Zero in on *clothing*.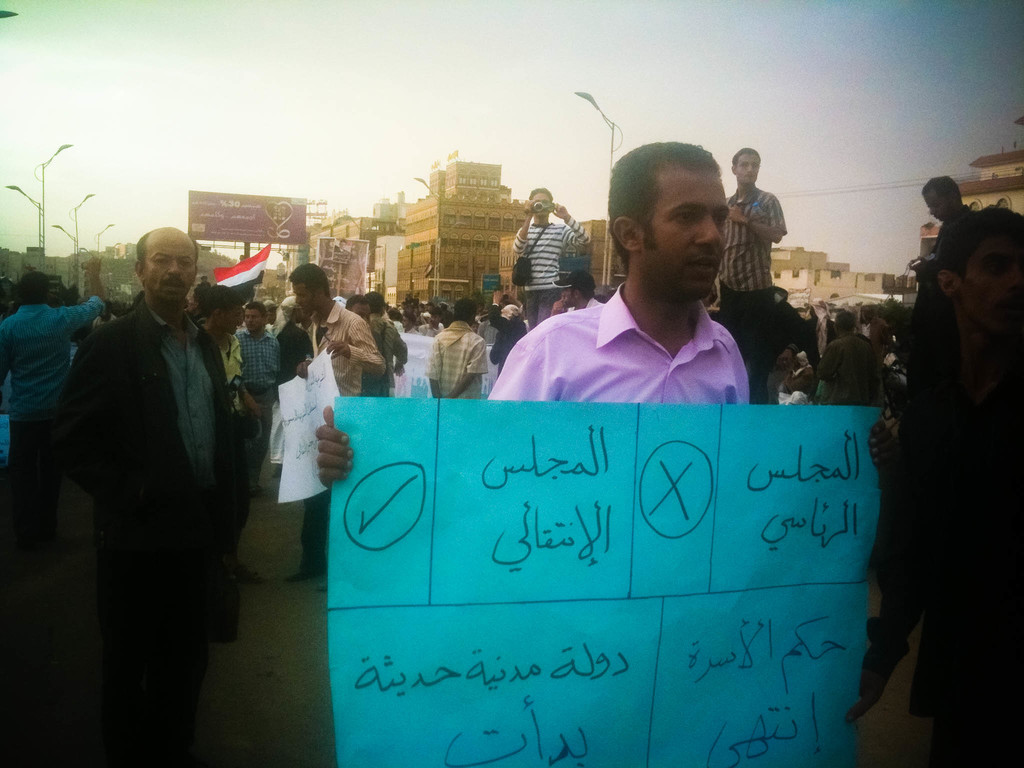
Zeroed in: 497,268,772,418.
